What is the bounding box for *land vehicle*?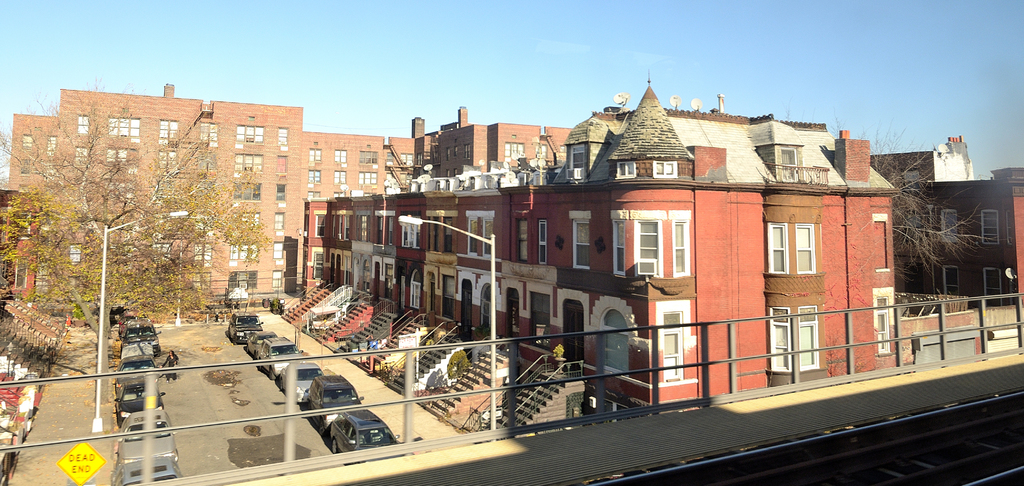
[263,332,294,374].
